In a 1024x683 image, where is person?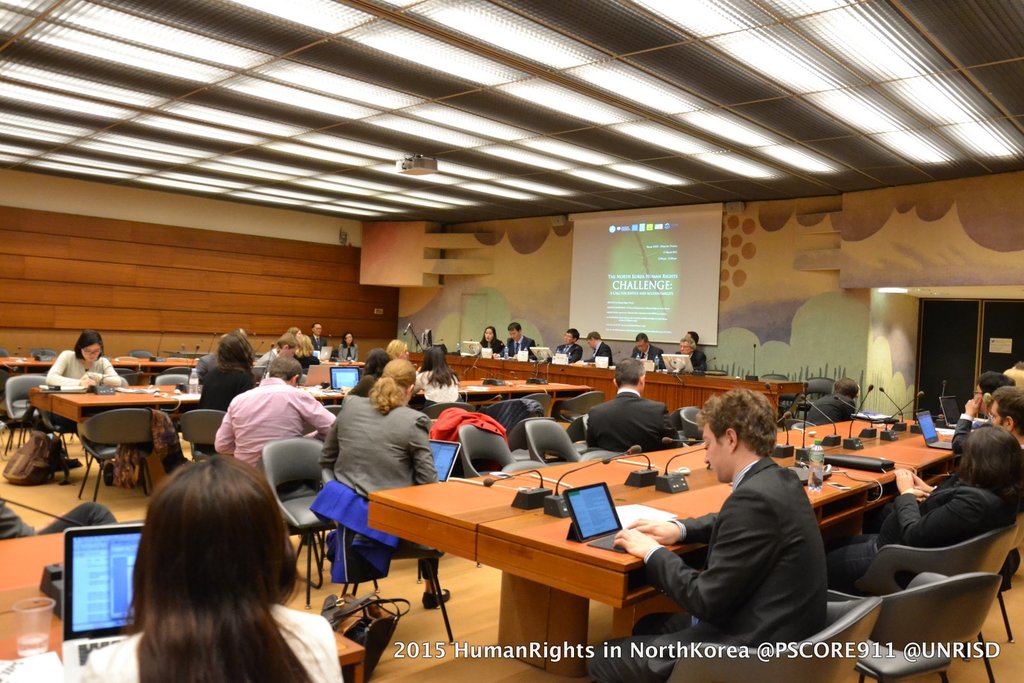
(219,355,335,470).
